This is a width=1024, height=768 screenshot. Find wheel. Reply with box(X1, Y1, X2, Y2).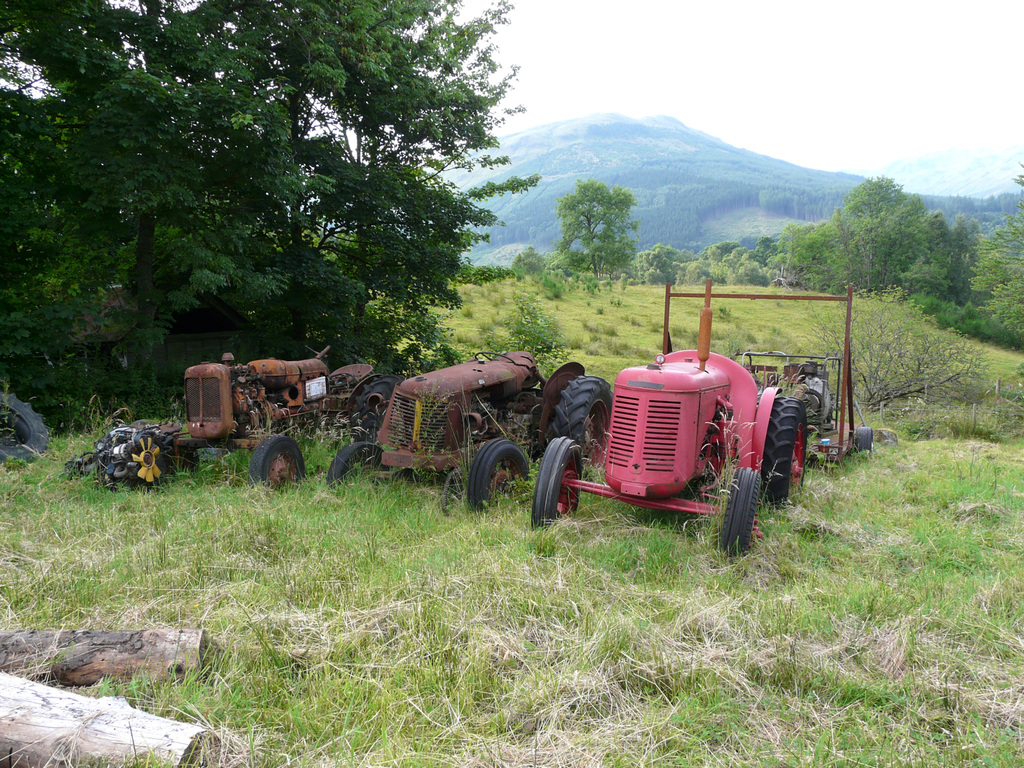
box(326, 443, 384, 491).
